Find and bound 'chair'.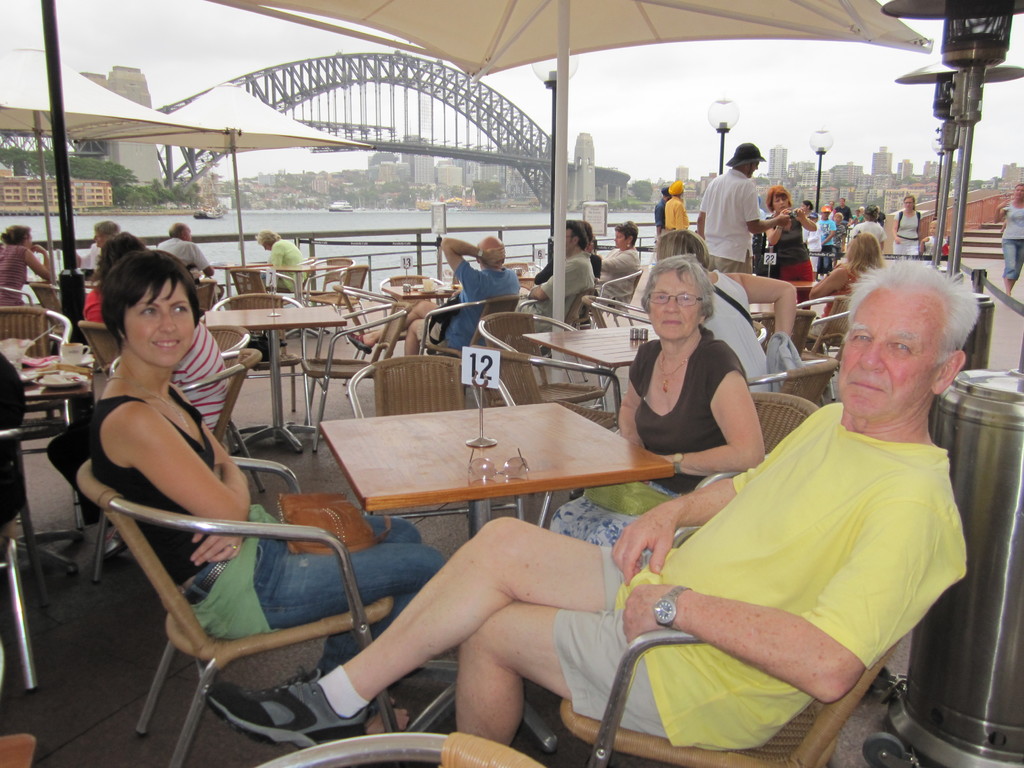
Bound: left=296, top=299, right=412, bottom=422.
